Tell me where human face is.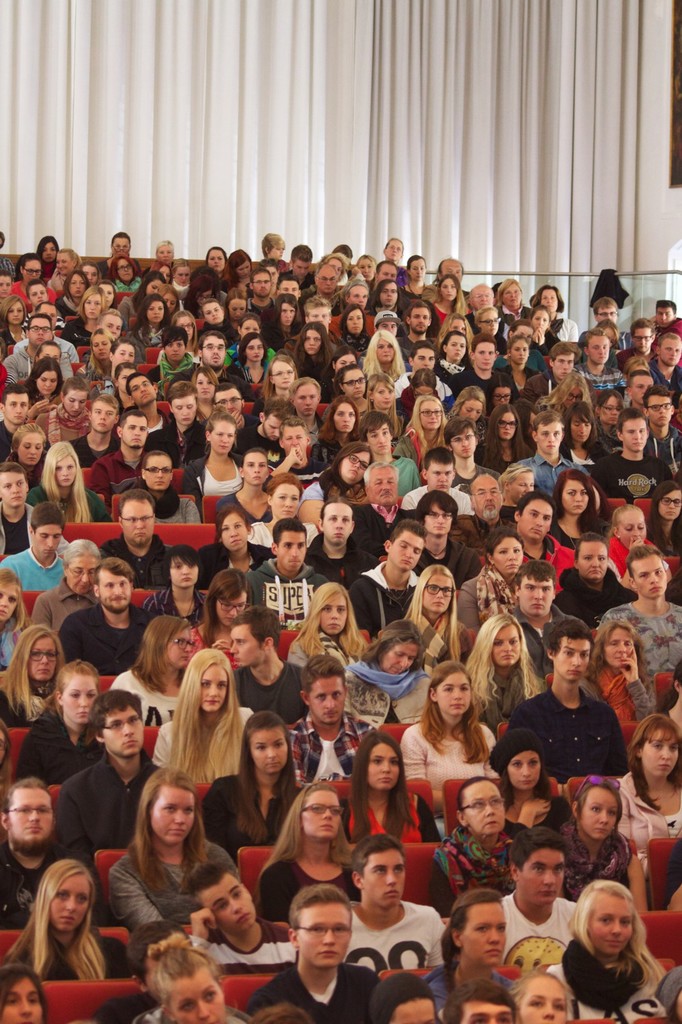
human face is at (383, 640, 416, 672).
